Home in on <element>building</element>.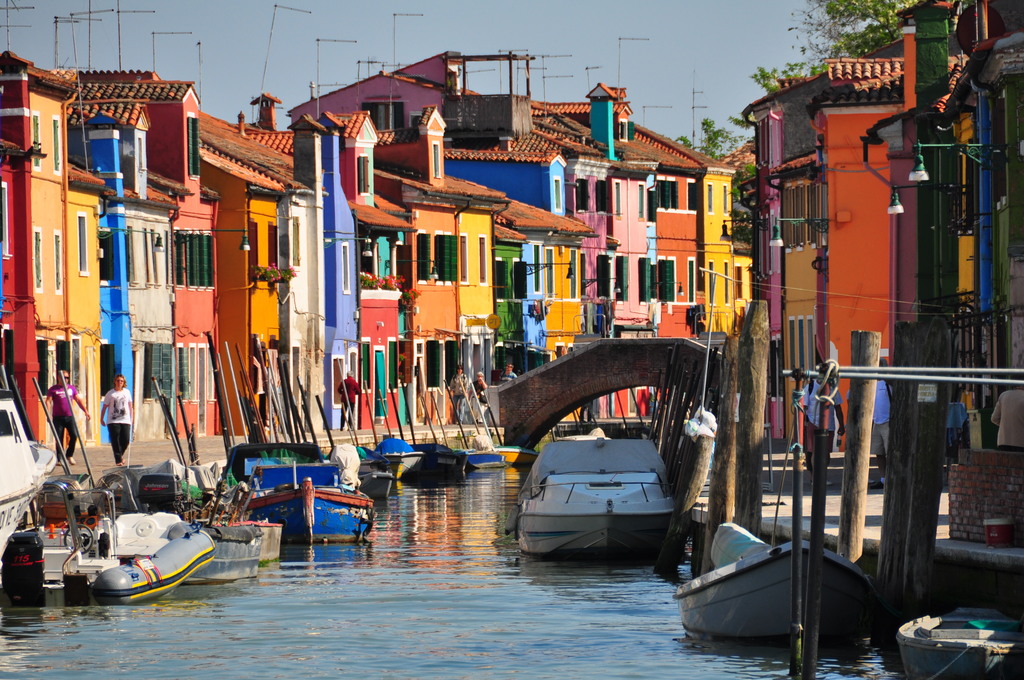
Homed in at BBox(742, 0, 1023, 449).
